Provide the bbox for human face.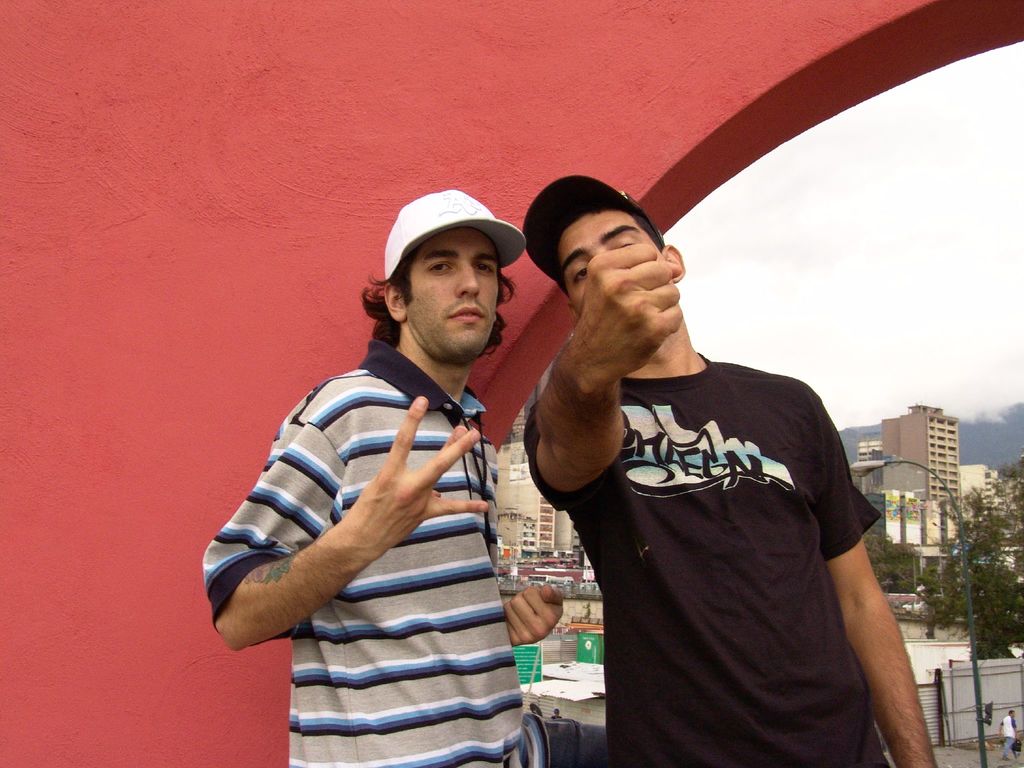
locate(562, 208, 674, 319).
